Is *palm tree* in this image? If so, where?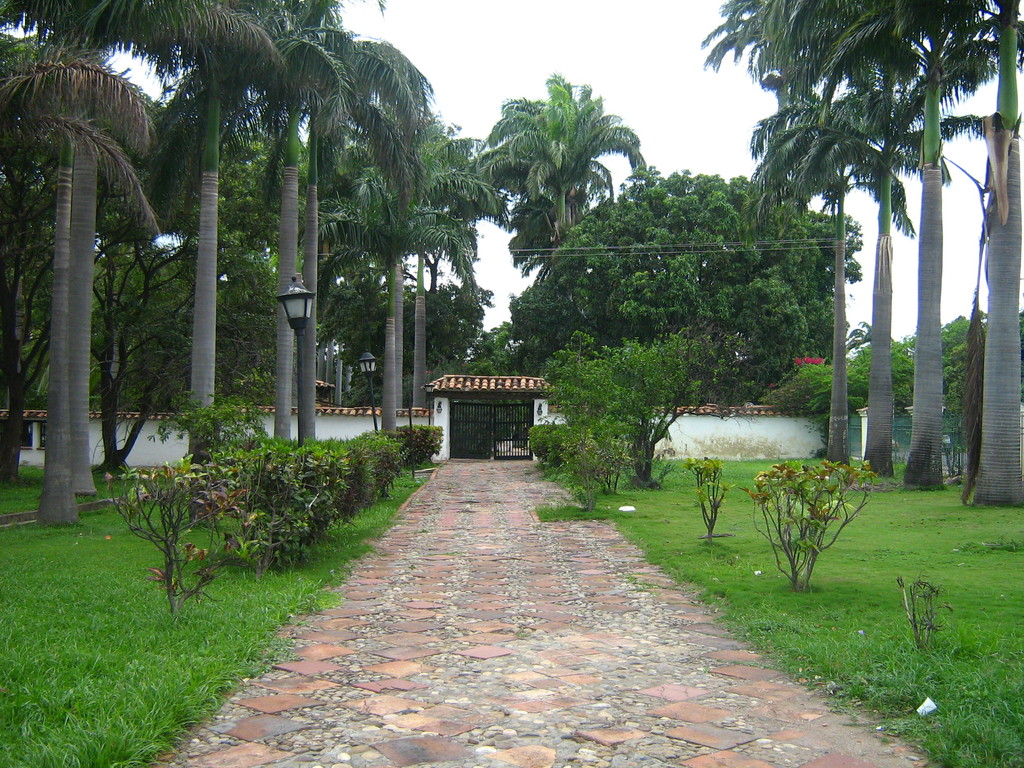
Yes, at (479,77,654,292).
